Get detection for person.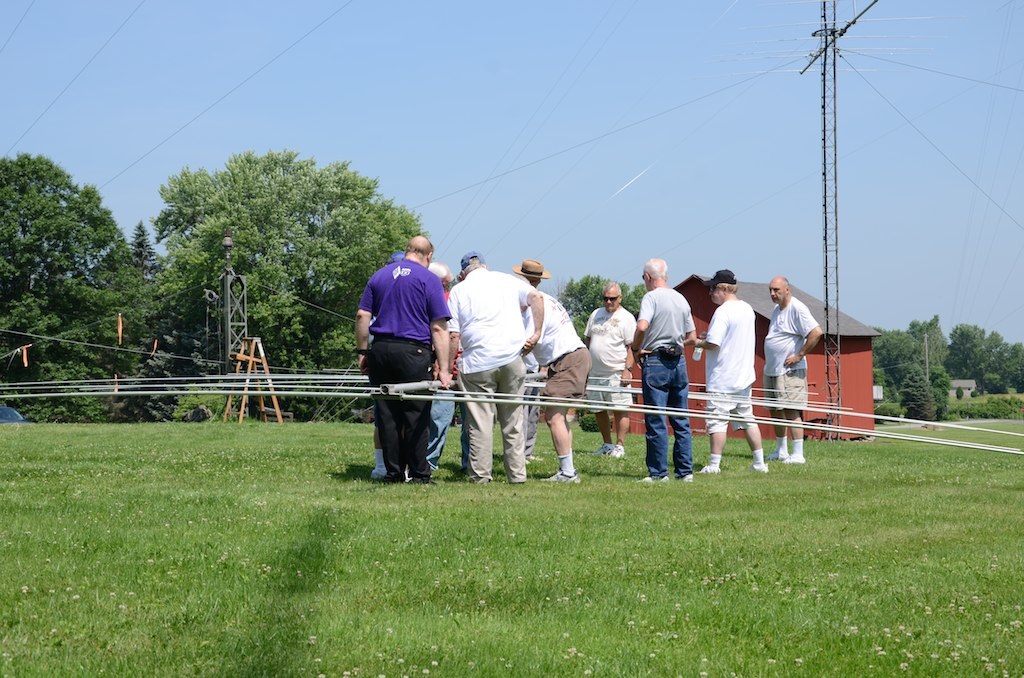
Detection: 639, 249, 708, 497.
